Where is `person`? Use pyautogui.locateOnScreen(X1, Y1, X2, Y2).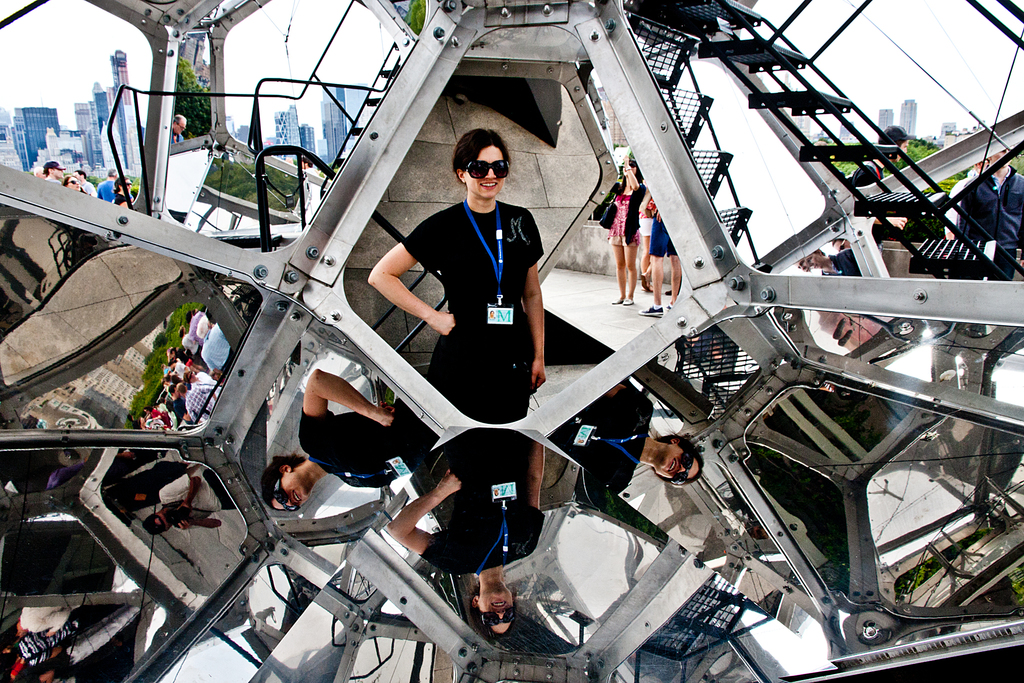
pyautogui.locateOnScreen(261, 367, 440, 511).
